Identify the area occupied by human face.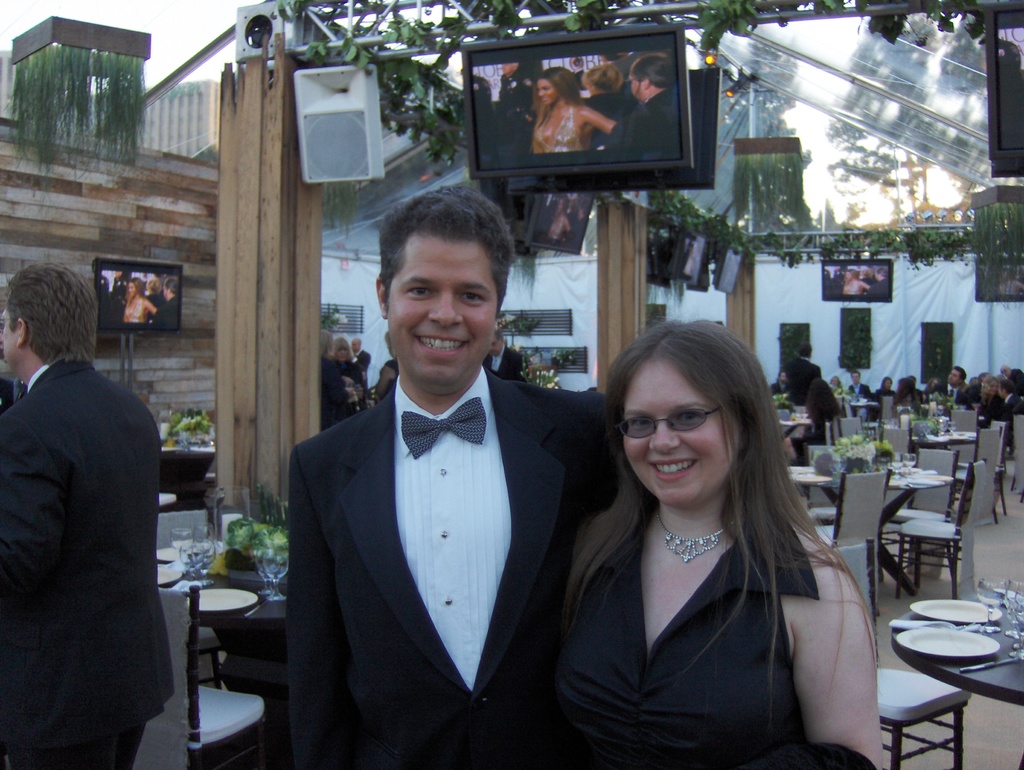
Area: box(531, 69, 567, 115).
